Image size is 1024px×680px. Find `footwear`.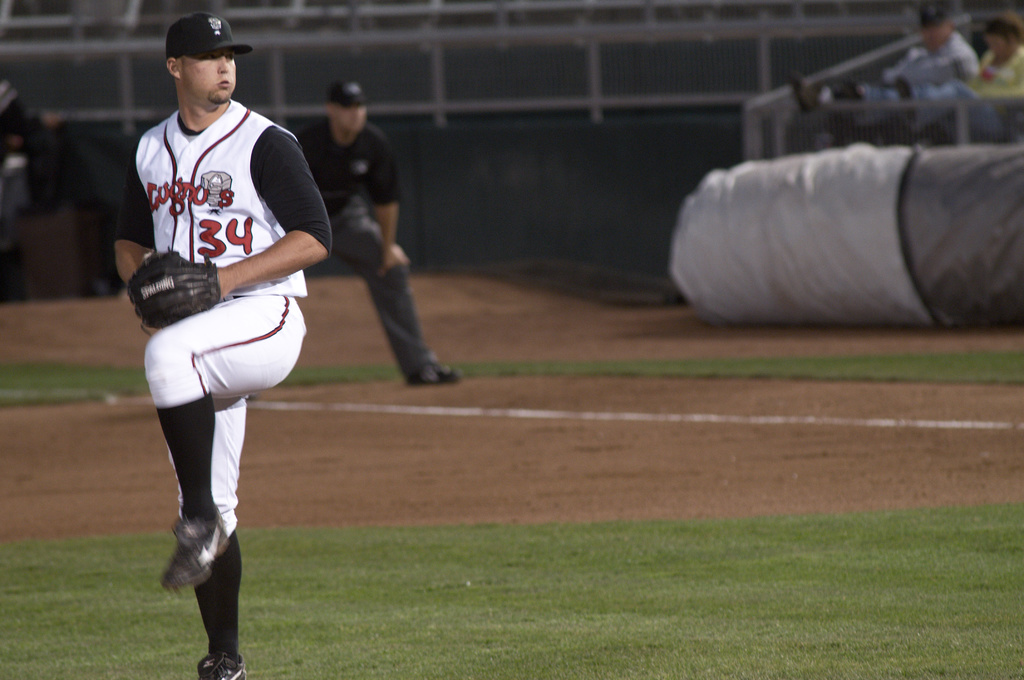
[left=195, top=652, right=246, bottom=679].
